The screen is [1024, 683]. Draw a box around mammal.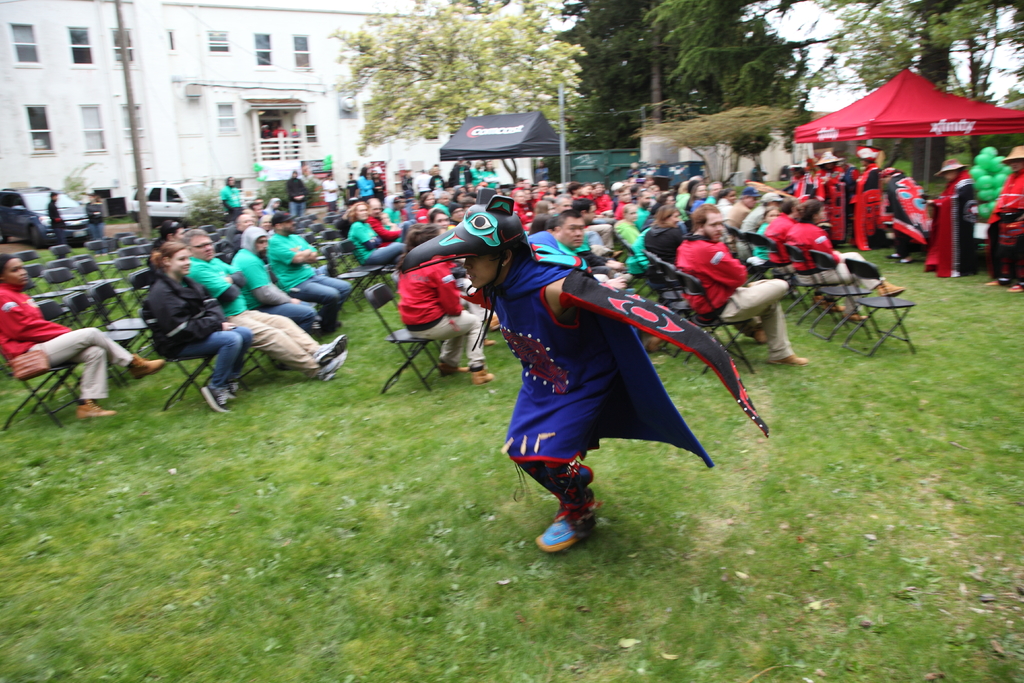
[left=273, top=122, right=286, bottom=150].
